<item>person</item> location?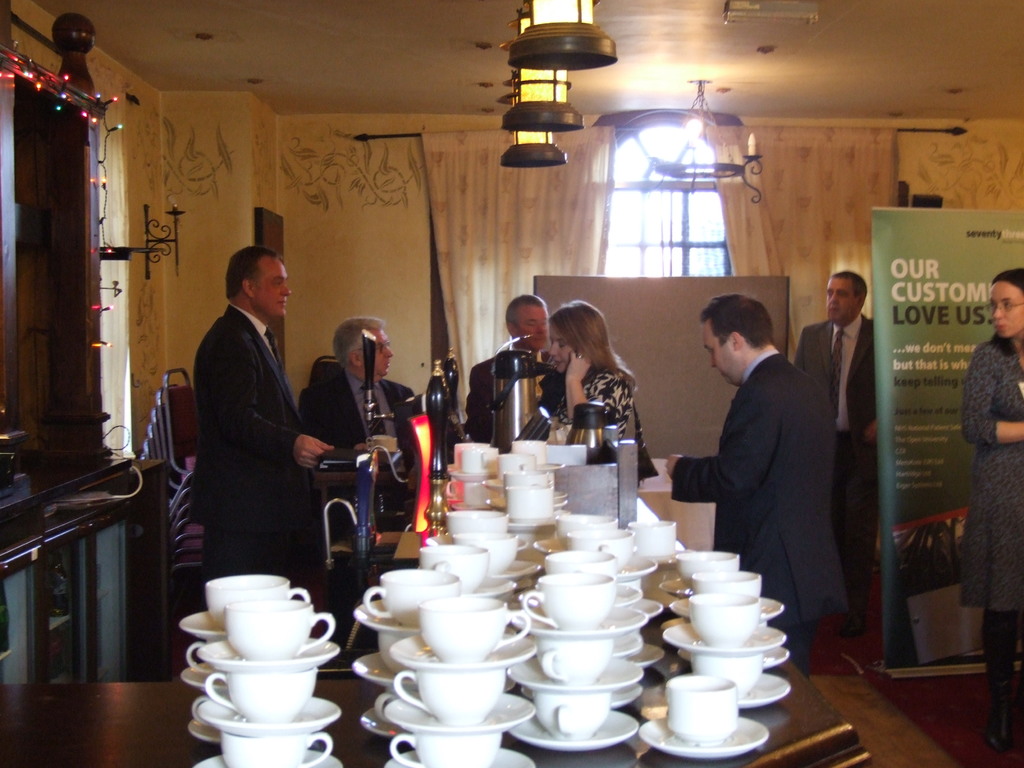
[left=794, top=268, right=879, bottom=641]
